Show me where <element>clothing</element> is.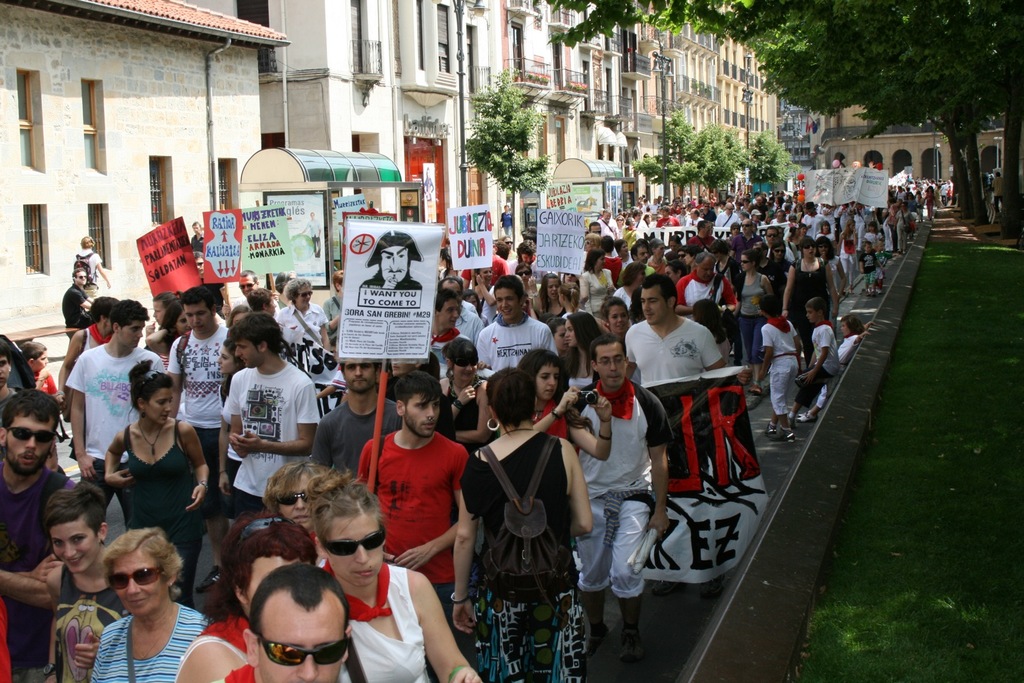
<element>clothing</element> is at detection(328, 559, 433, 682).
